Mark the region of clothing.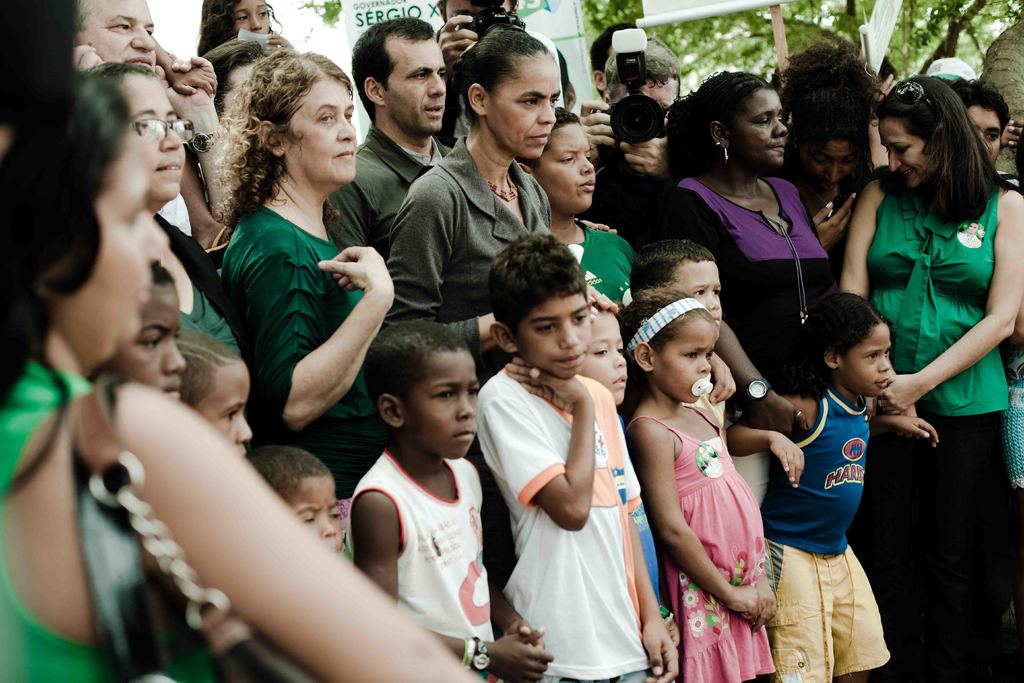
Region: (x1=766, y1=340, x2=906, y2=633).
